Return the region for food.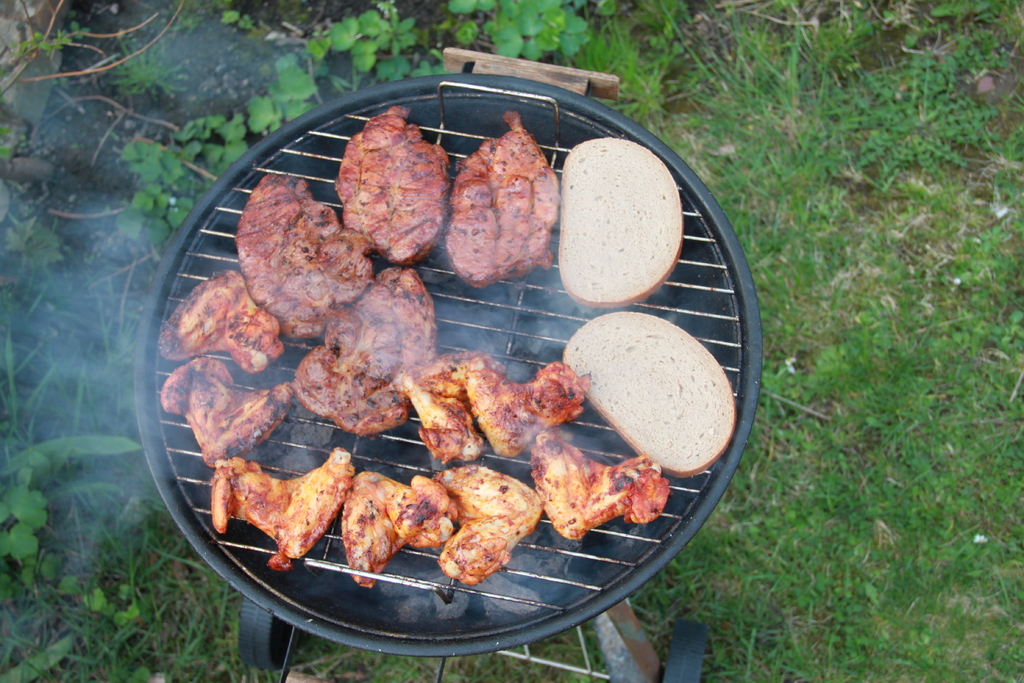
Rect(394, 351, 591, 463).
